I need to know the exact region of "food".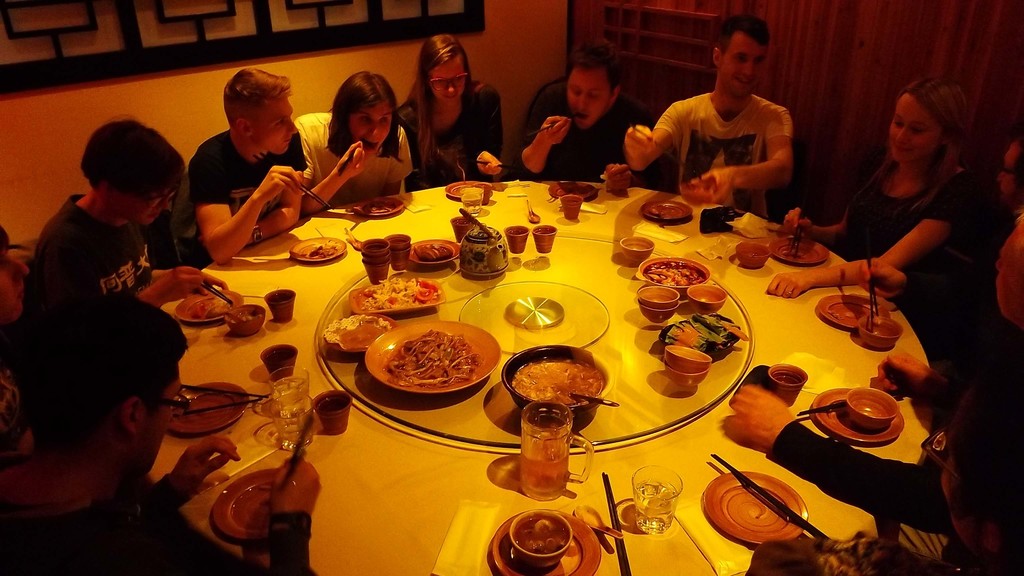
Region: region(509, 360, 604, 408).
